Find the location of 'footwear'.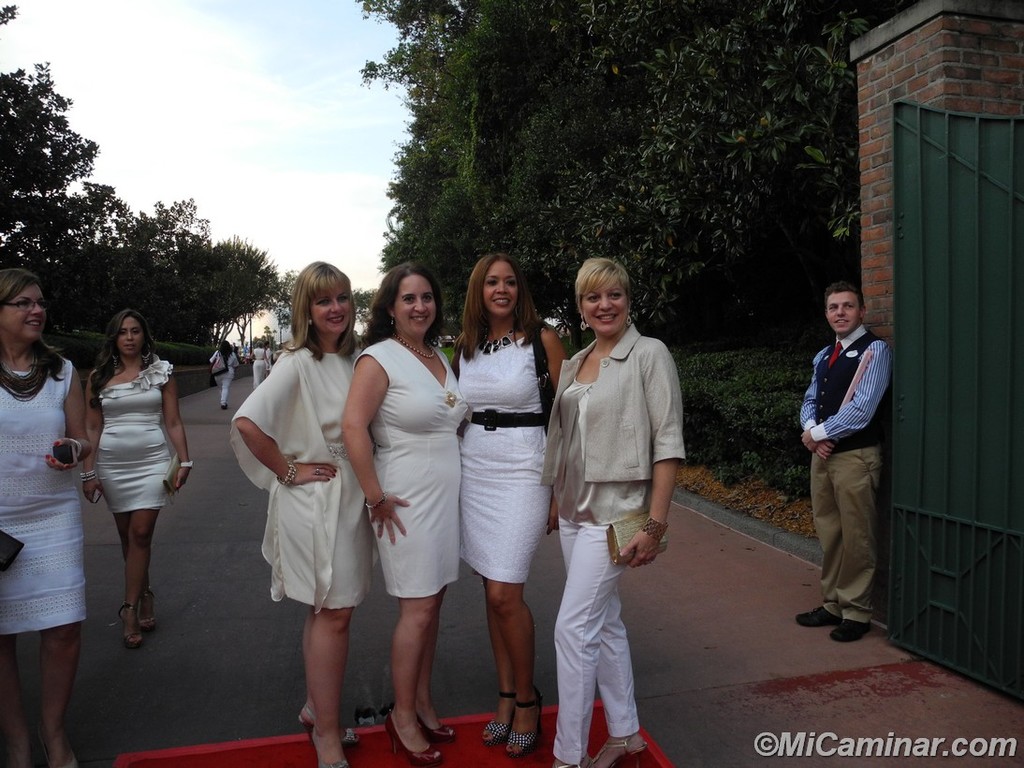
Location: Rect(510, 690, 544, 753).
